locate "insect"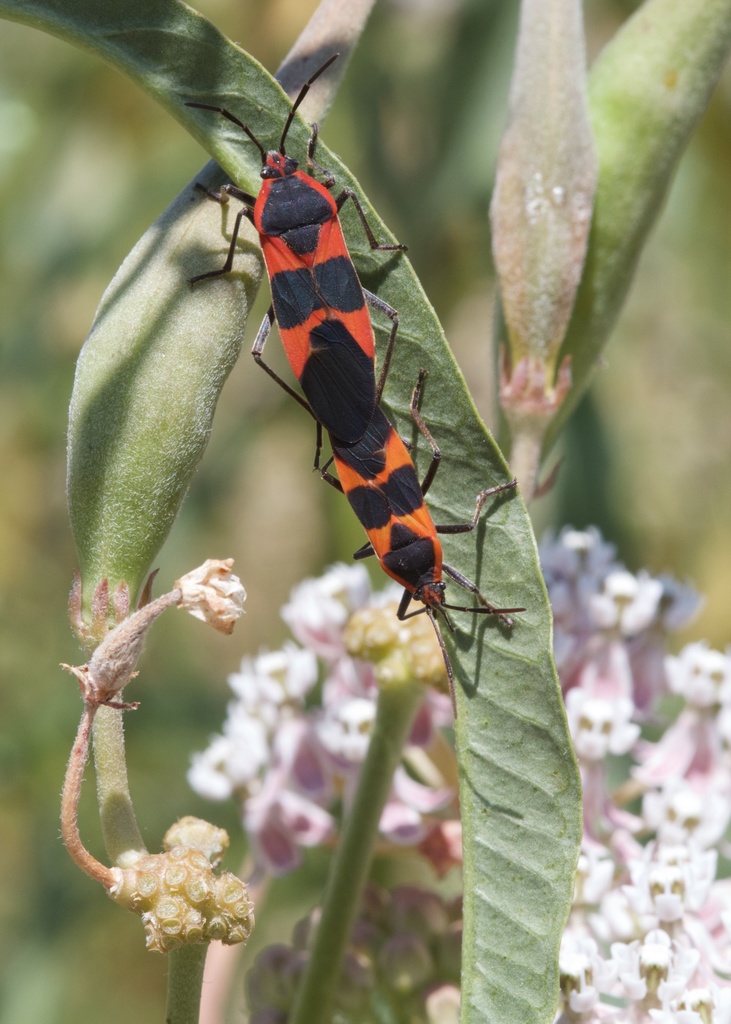
188, 56, 522, 714
